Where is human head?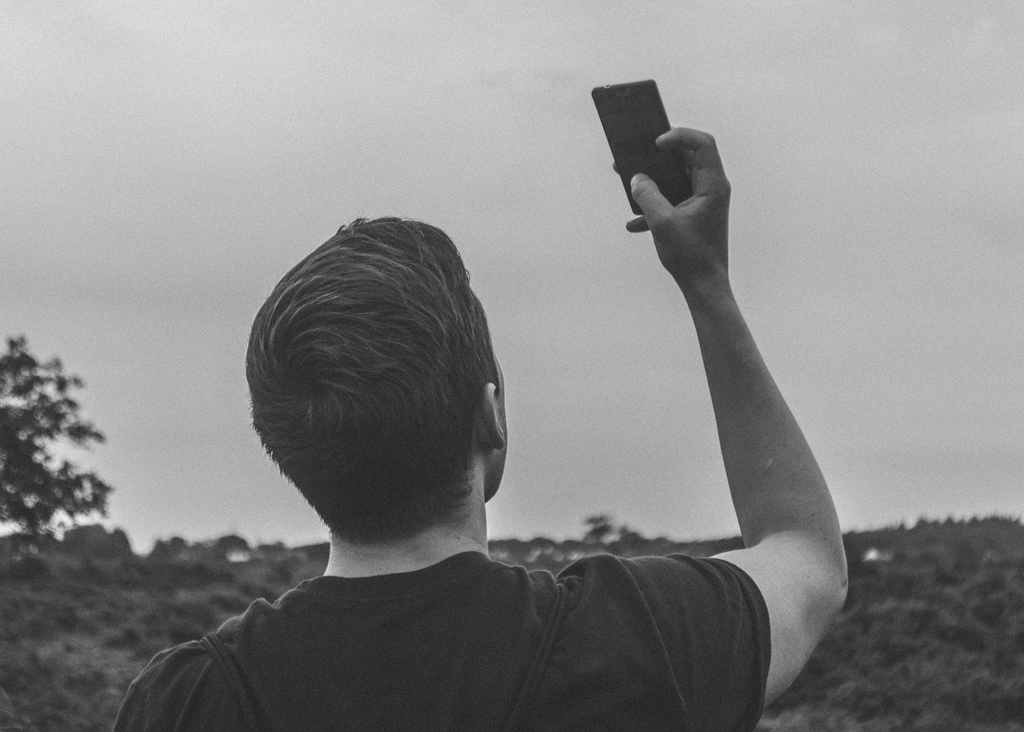
l=238, t=225, r=525, b=561.
